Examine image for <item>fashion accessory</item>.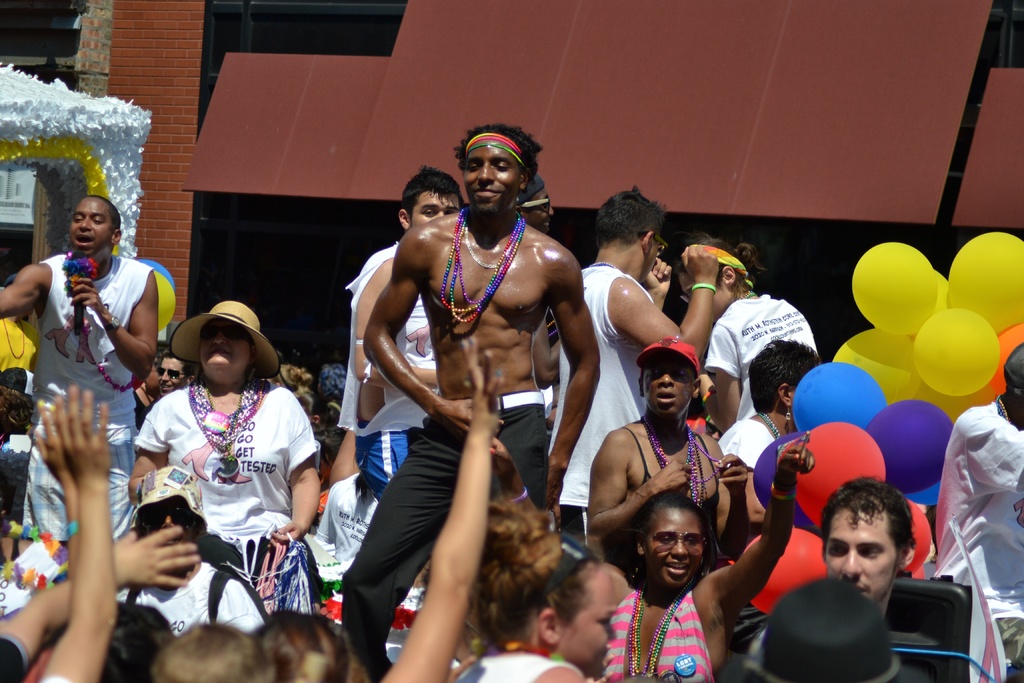
Examination result: select_region(546, 315, 558, 338).
